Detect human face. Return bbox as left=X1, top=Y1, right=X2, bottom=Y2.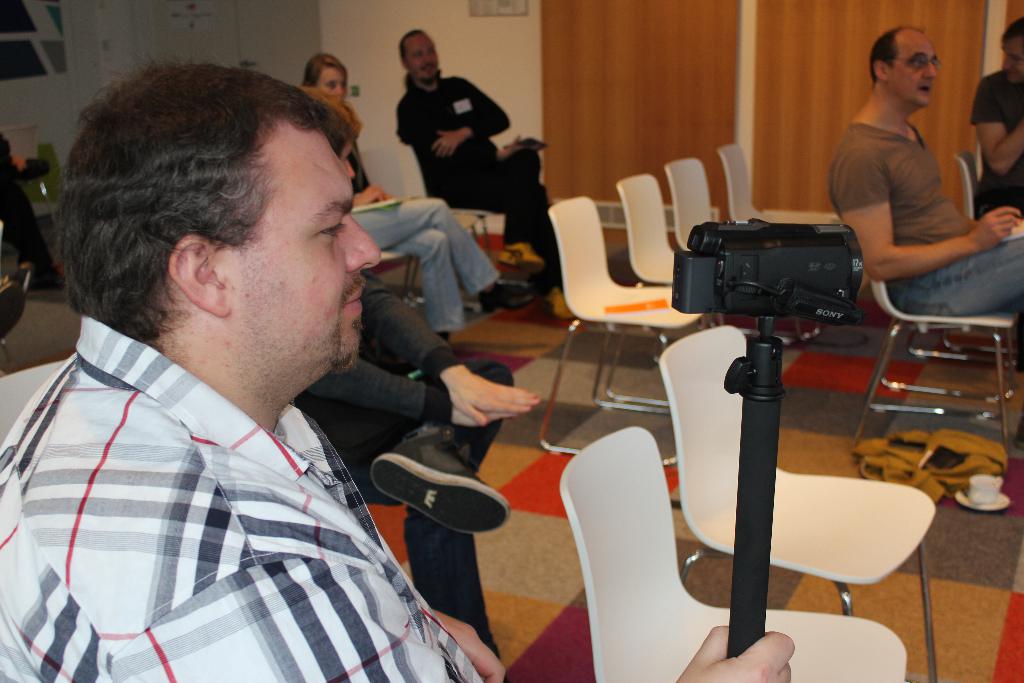
left=893, top=30, right=945, bottom=109.
